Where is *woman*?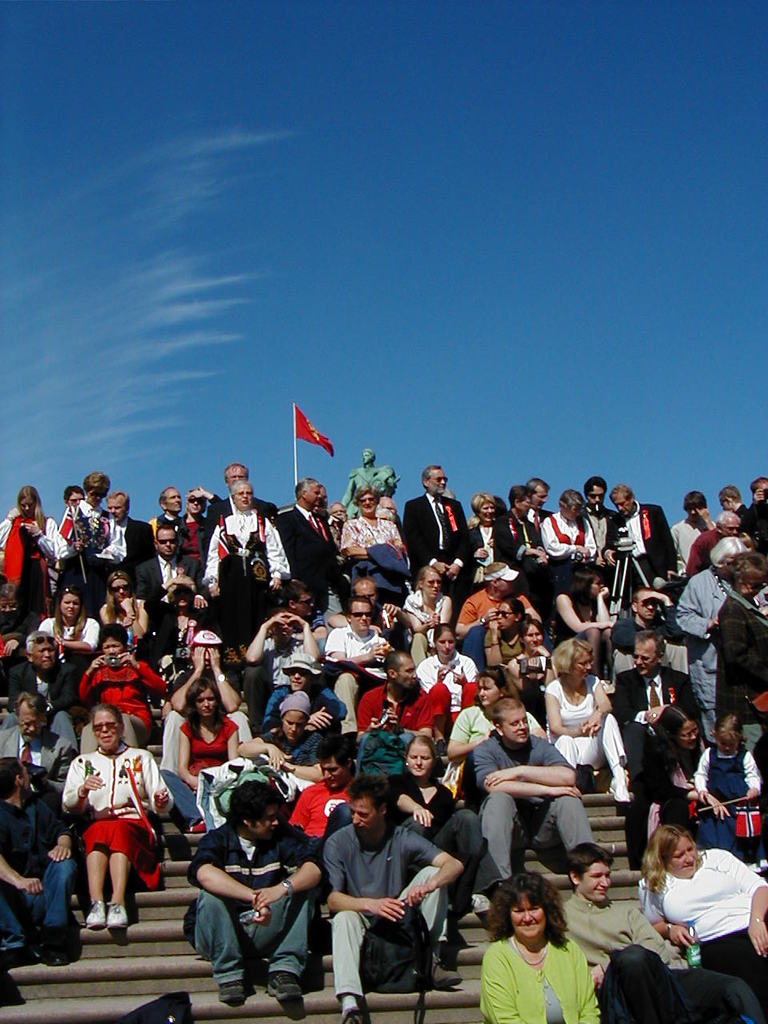
[left=650, top=702, right=713, bottom=831].
